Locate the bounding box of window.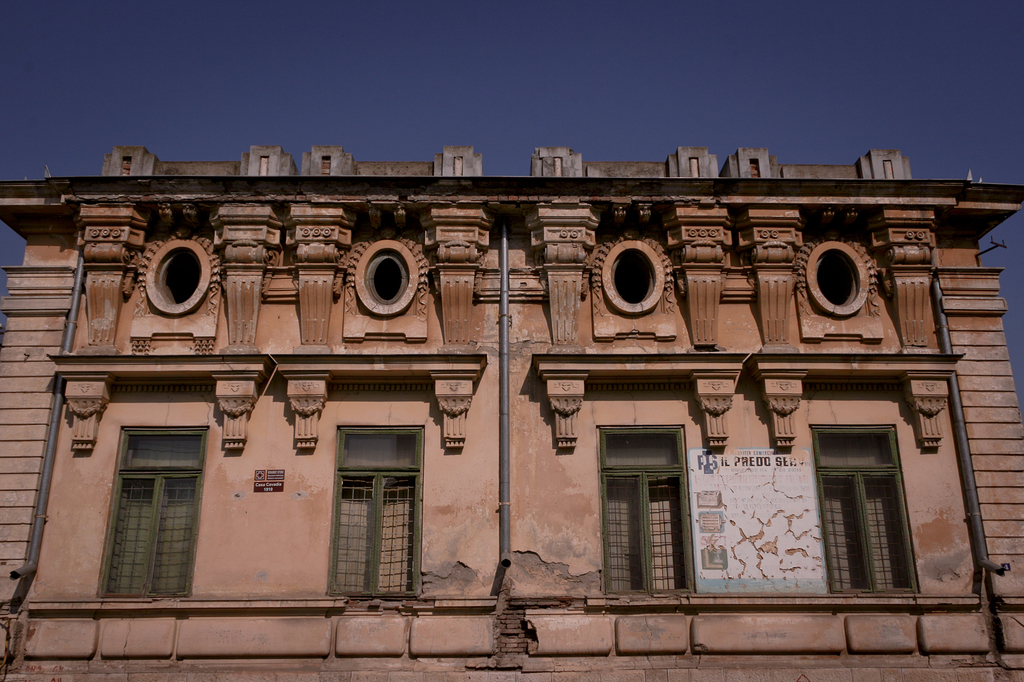
Bounding box: {"left": 118, "top": 420, "right": 210, "bottom": 472}.
